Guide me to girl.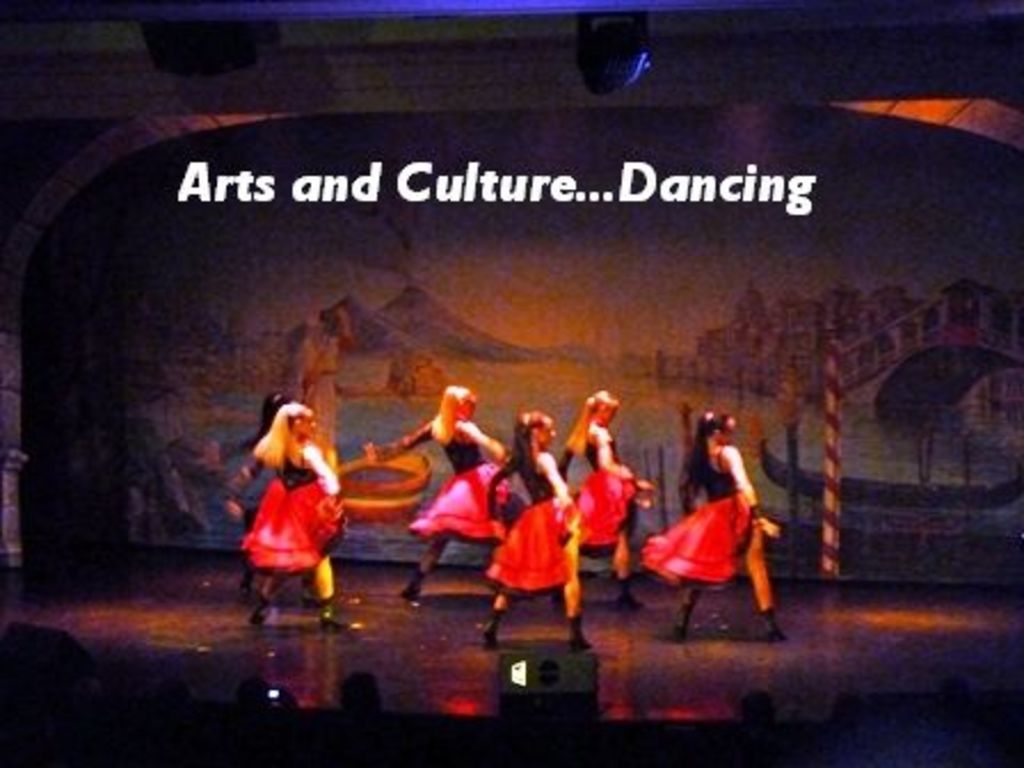
Guidance: (left=469, top=407, right=610, bottom=661).
